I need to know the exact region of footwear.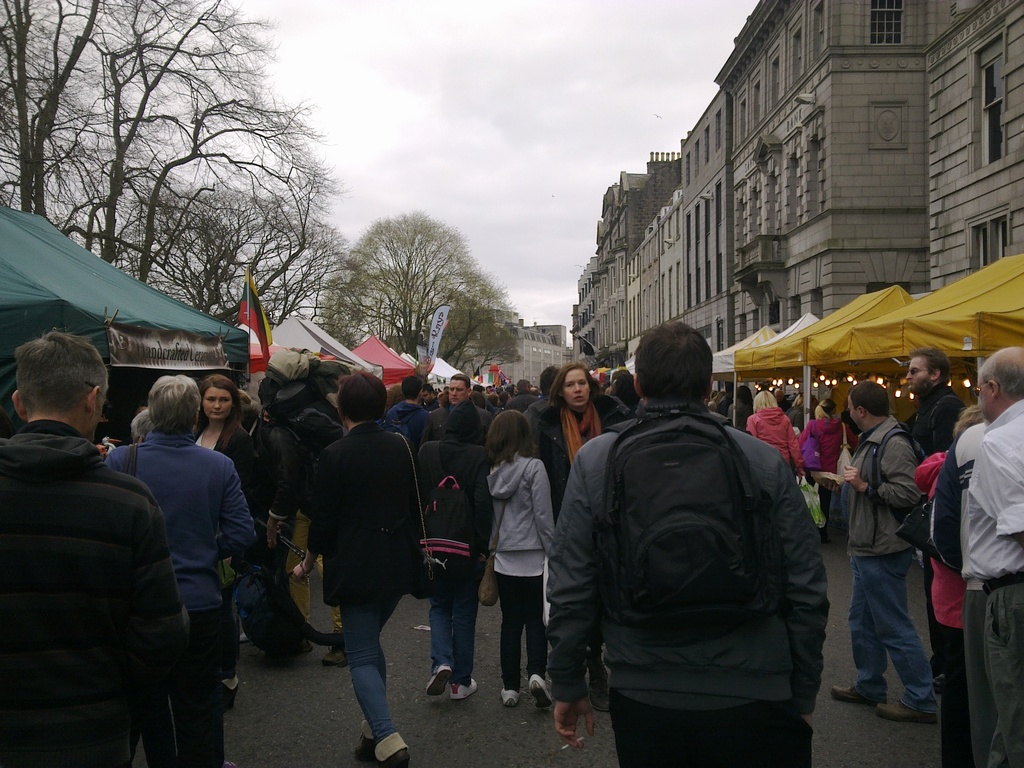
Region: Rect(586, 688, 611, 712).
